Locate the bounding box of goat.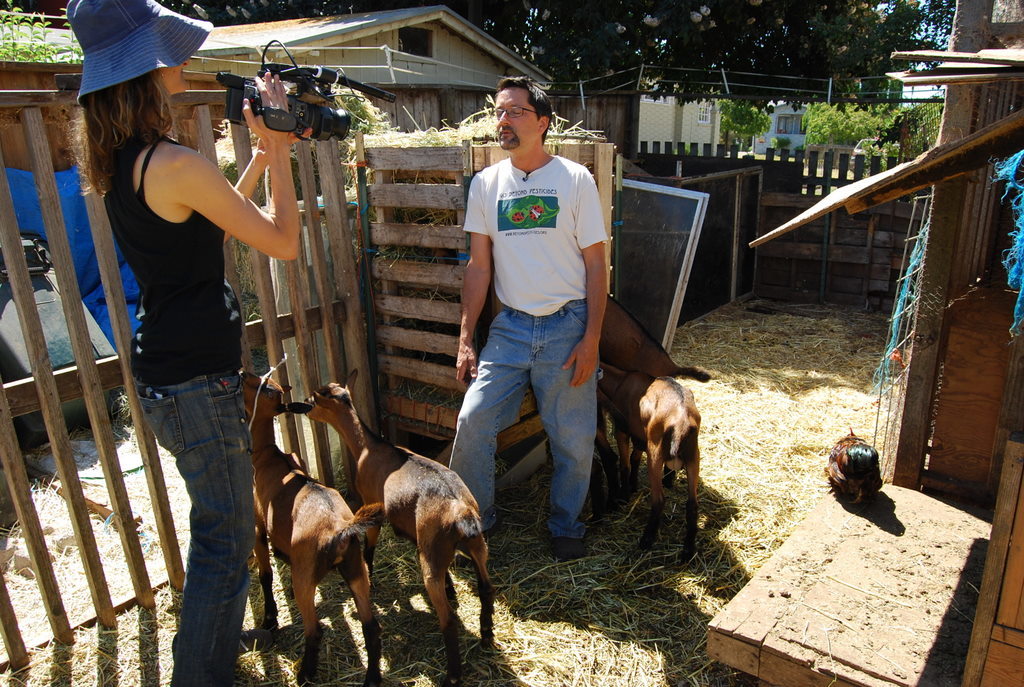
Bounding box: 601 297 708 487.
